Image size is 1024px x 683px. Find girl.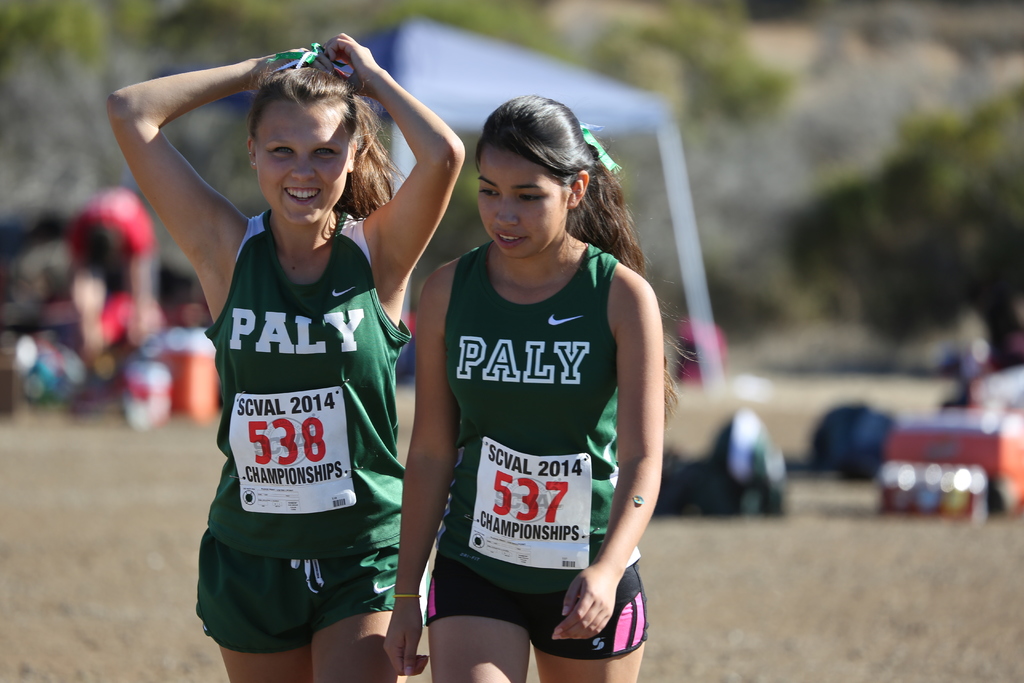
box=[103, 51, 461, 679].
